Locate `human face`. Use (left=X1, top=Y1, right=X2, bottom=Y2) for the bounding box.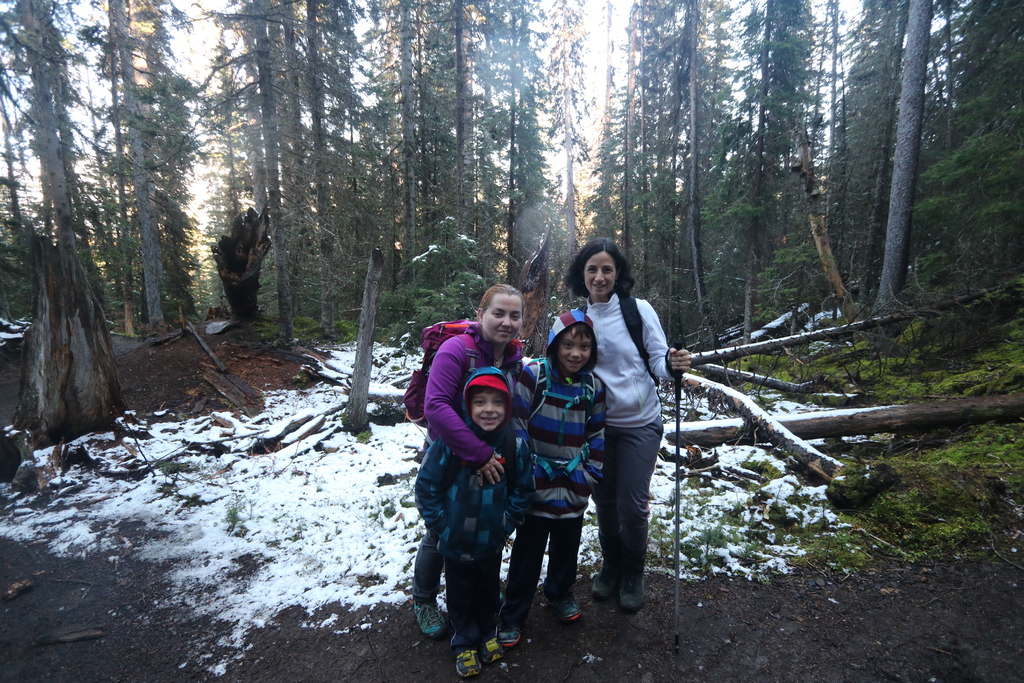
(left=469, top=393, right=506, bottom=432).
